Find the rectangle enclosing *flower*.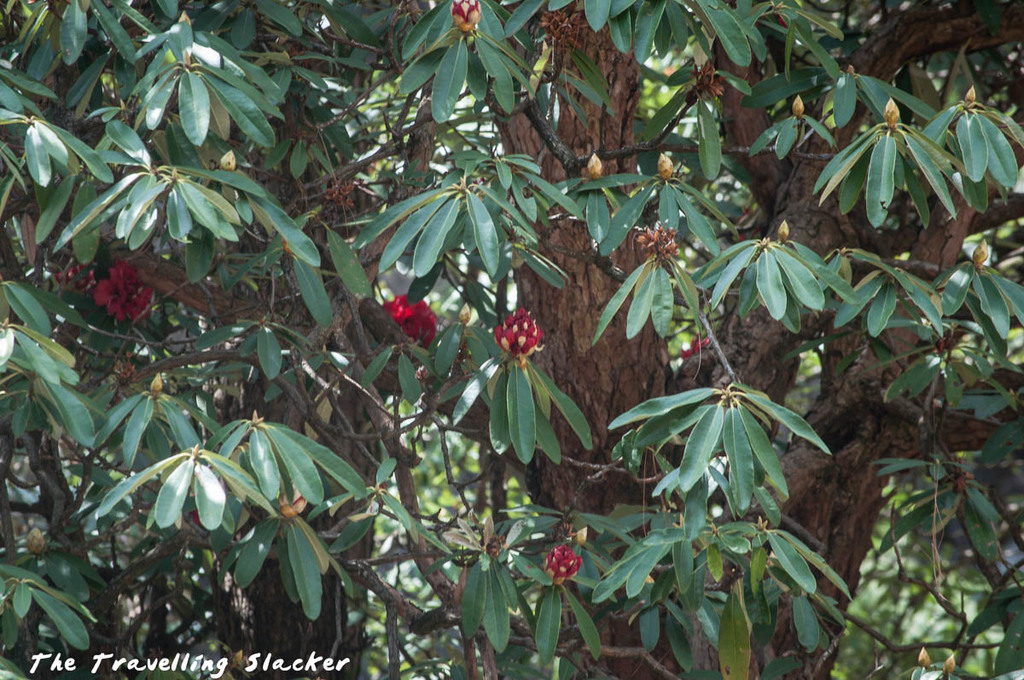
{"x1": 101, "y1": 262, "x2": 154, "y2": 322}.
